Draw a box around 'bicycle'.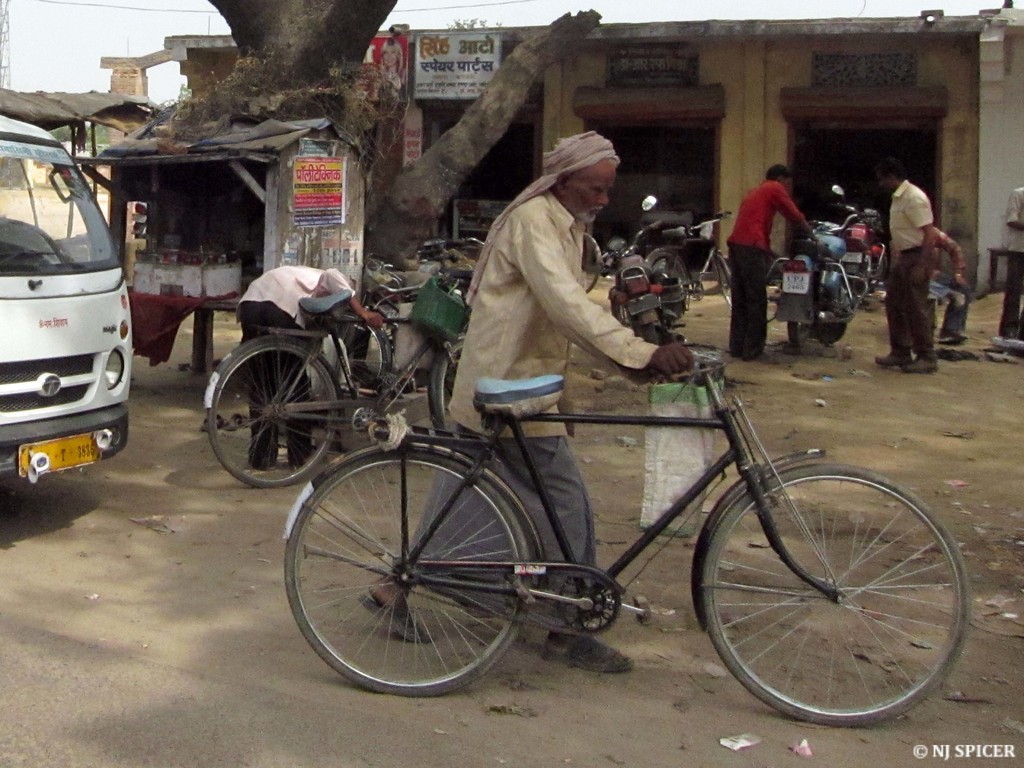
bbox=(574, 239, 605, 296).
